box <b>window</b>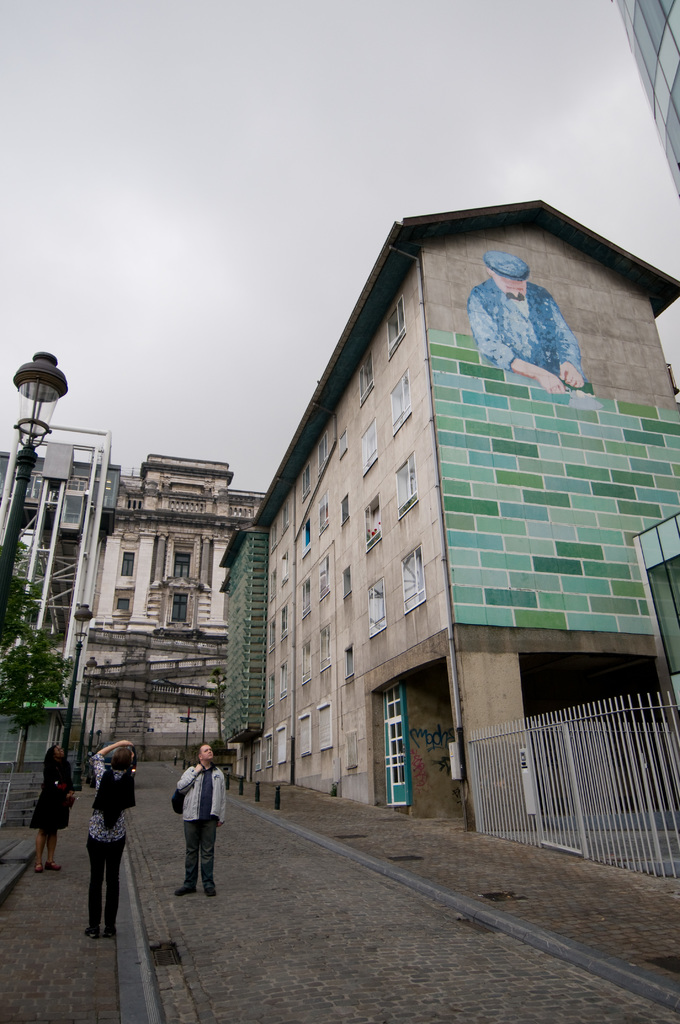
detection(177, 546, 189, 578)
